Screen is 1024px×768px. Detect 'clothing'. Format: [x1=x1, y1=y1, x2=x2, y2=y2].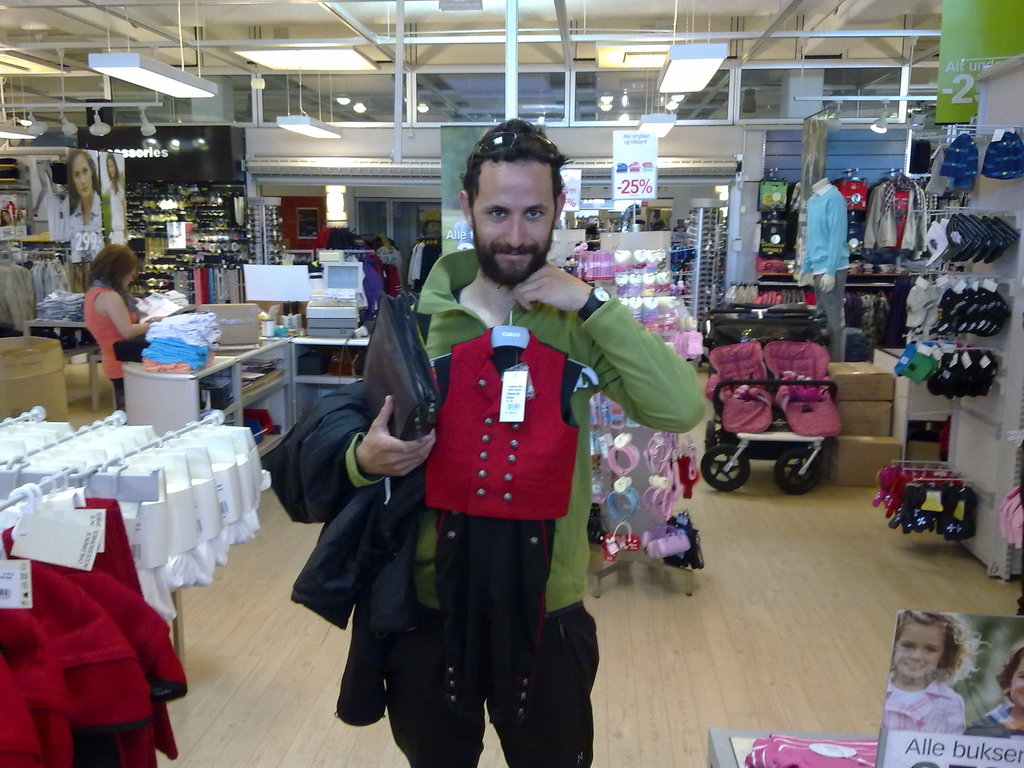
[x1=858, y1=168, x2=929, y2=260].
